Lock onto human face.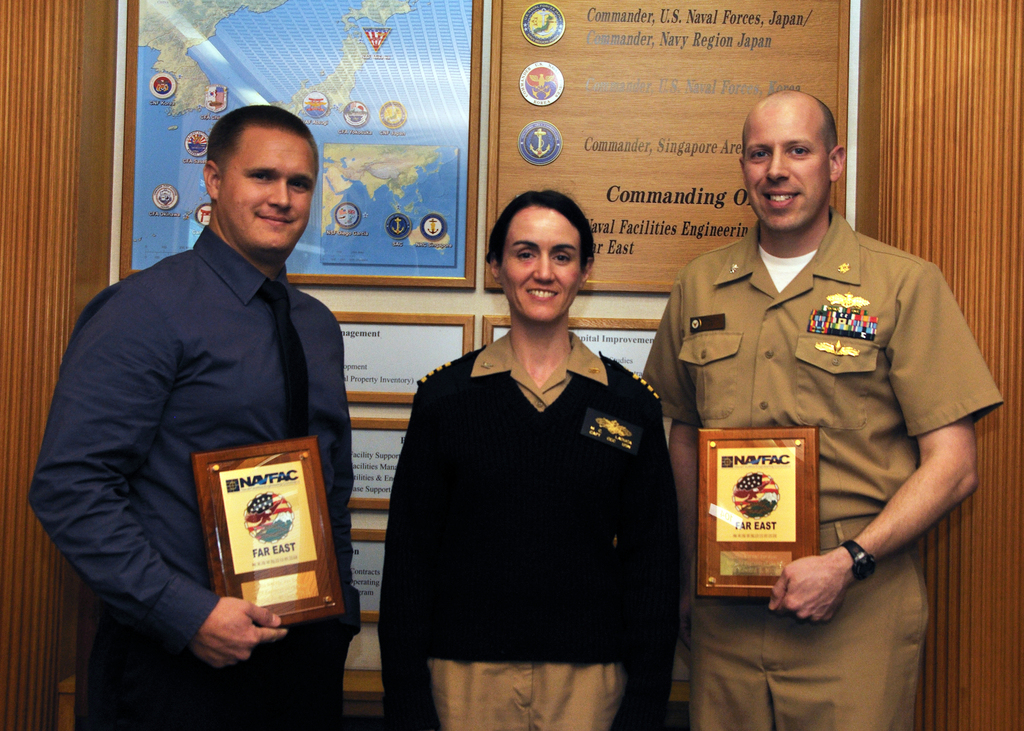
Locked: x1=495, y1=203, x2=580, y2=332.
